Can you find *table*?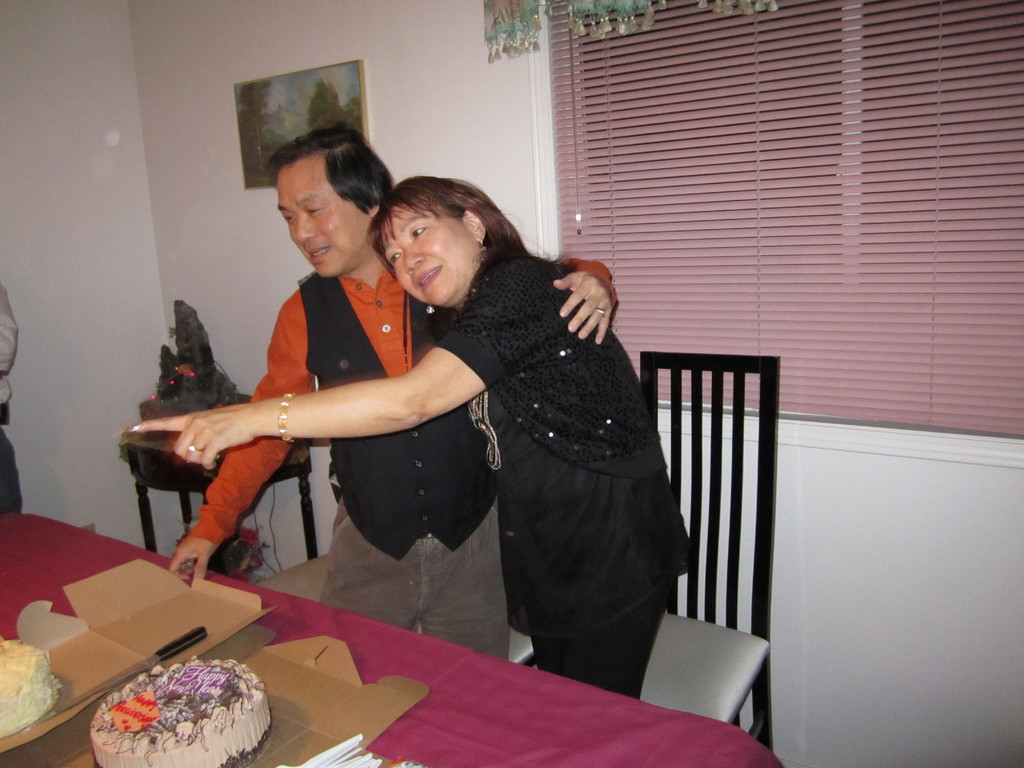
Yes, bounding box: {"left": 100, "top": 401, "right": 324, "bottom": 575}.
